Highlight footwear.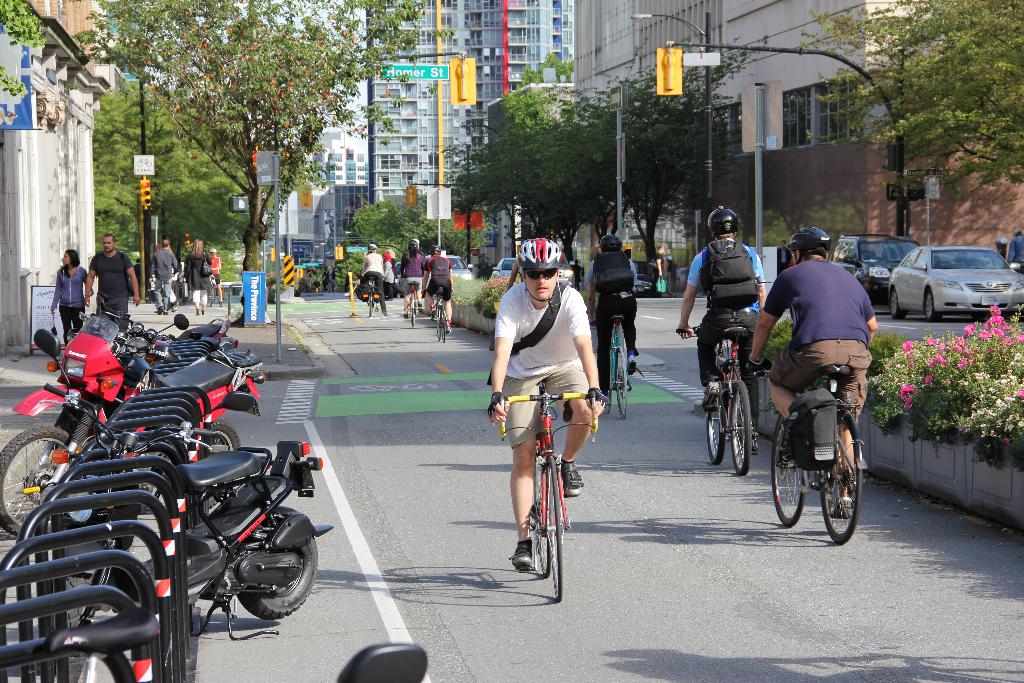
Highlighted region: 559:458:586:496.
